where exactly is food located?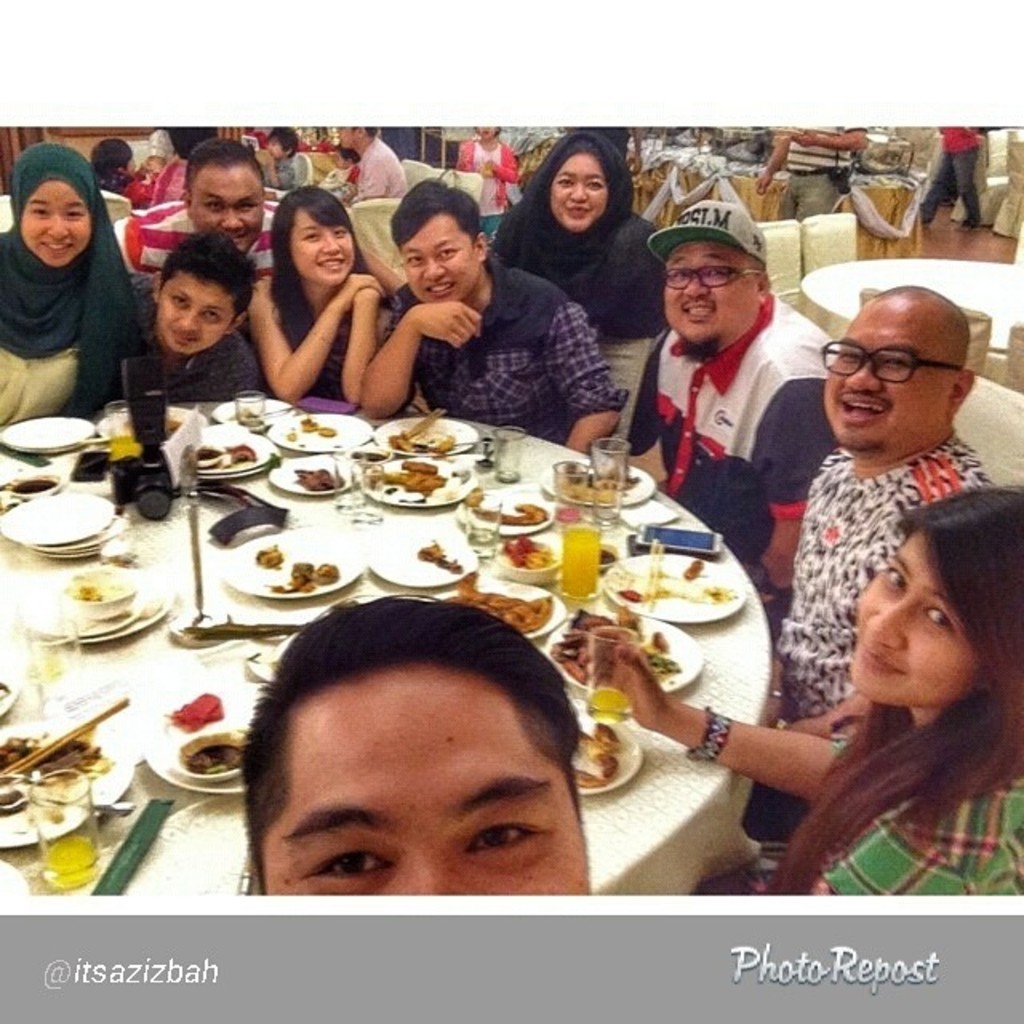
Its bounding box is {"x1": 296, "y1": 464, "x2": 341, "y2": 496}.
